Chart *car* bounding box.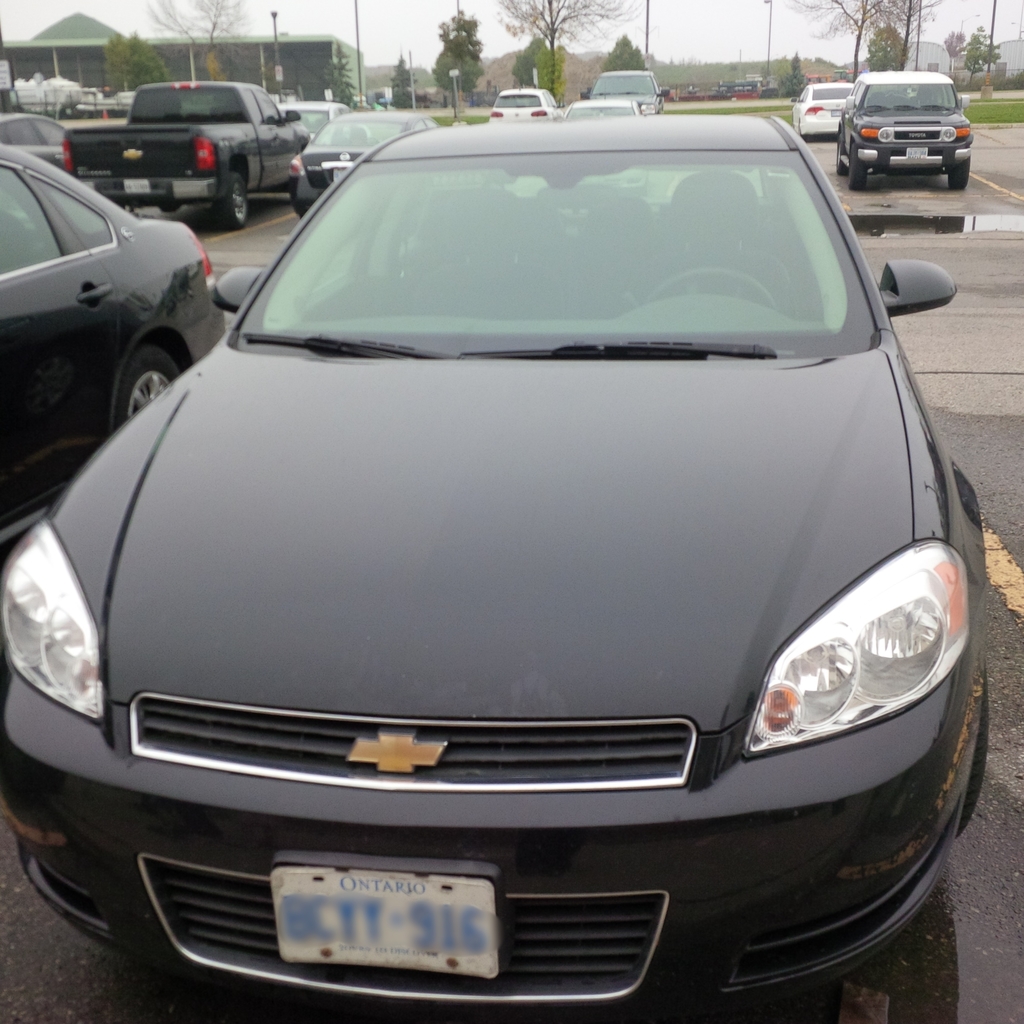
Charted: 492, 82, 552, 120.
